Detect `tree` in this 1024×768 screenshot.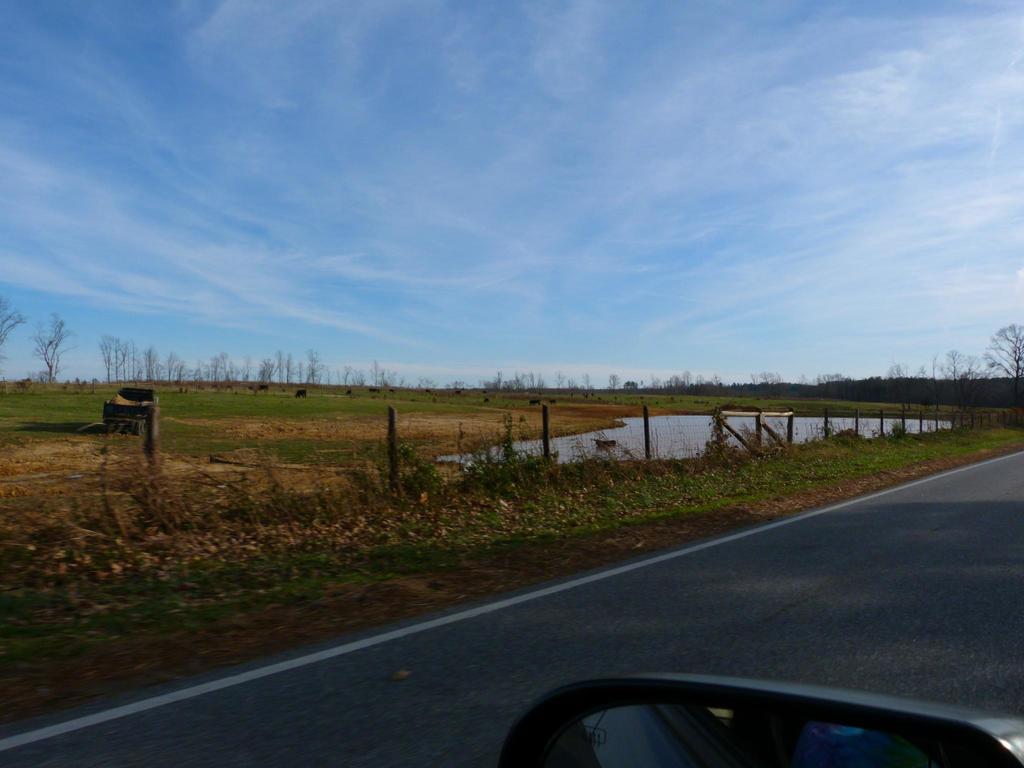
Detection: l=602, t=372, r=616, b=392.
